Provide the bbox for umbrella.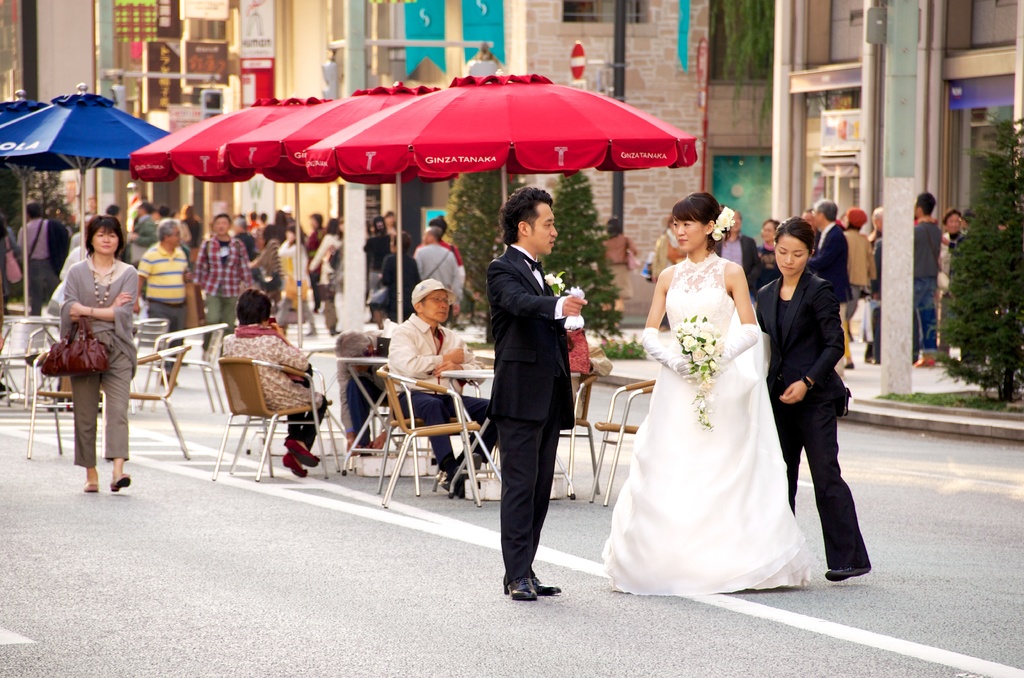
x1=231, y1=76, x2=436, y2=324.
